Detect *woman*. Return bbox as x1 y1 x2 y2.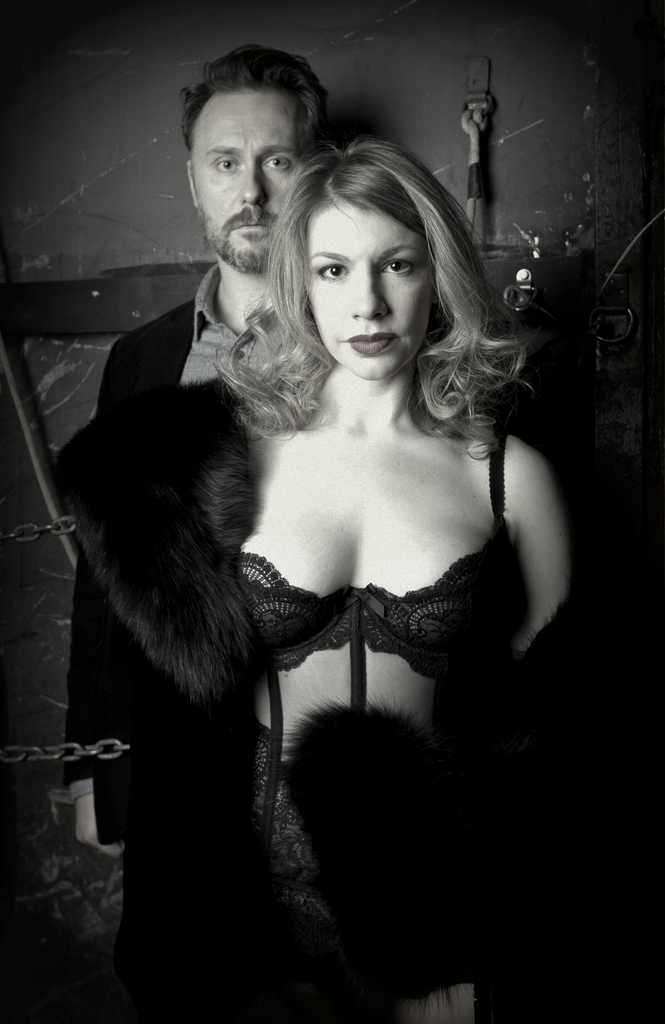
59 83 590 991.
